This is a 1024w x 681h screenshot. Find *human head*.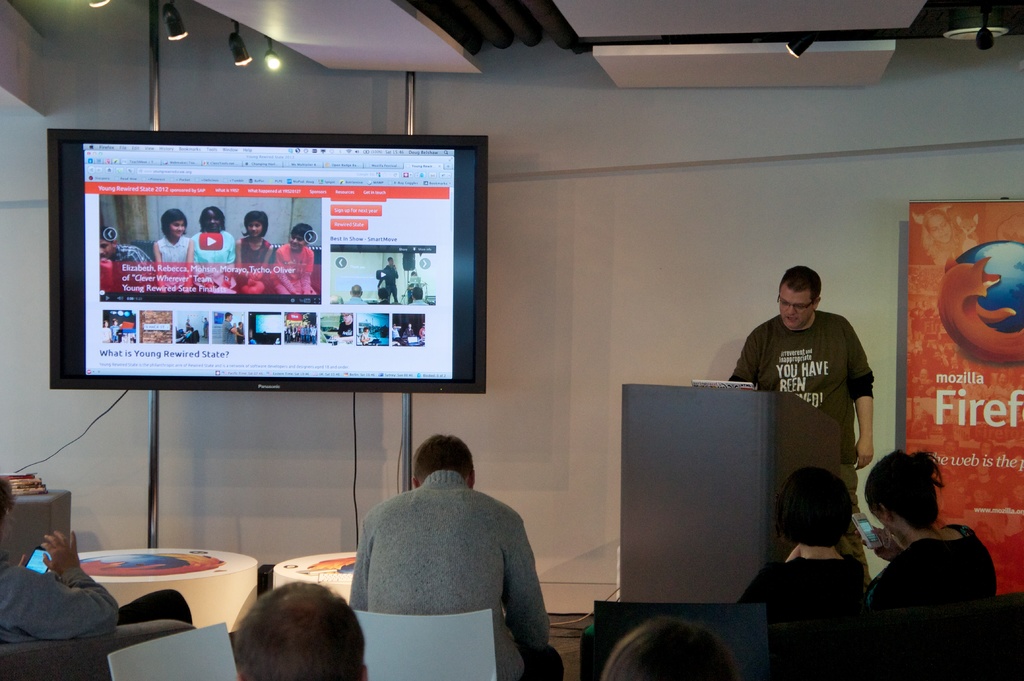
Bounding box: (236, 579, 369, 680).
